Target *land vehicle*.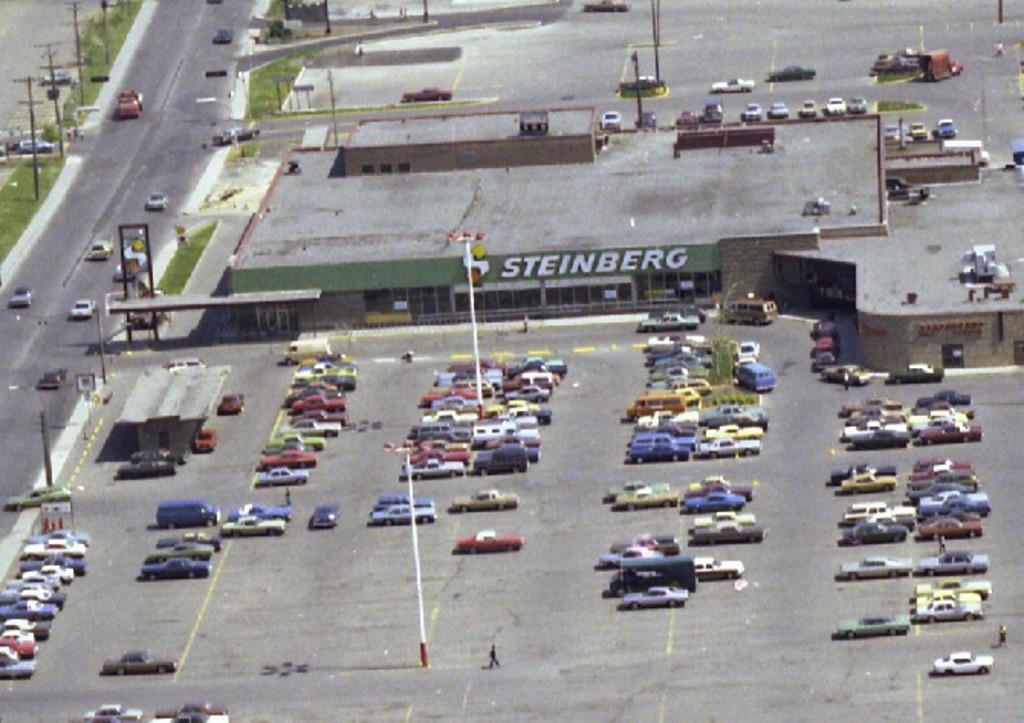
Target region: <bbox>915, 454, 974, 471</bbox>.
